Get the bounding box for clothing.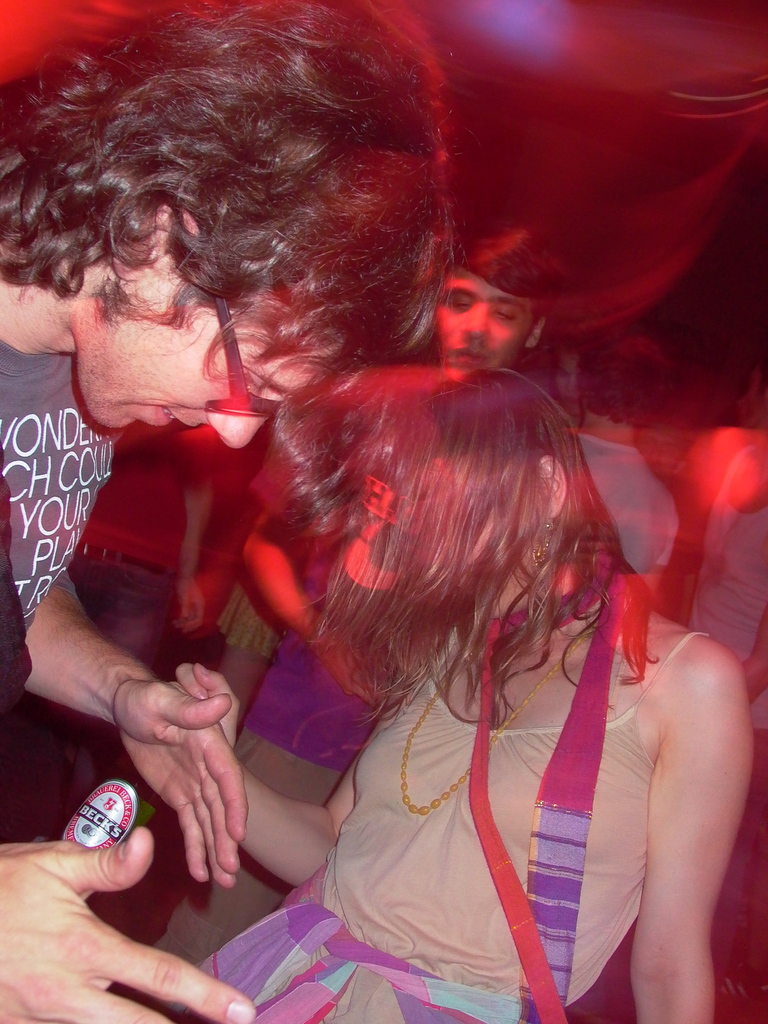
[left=0, top=351, right=113, bottom=638].
